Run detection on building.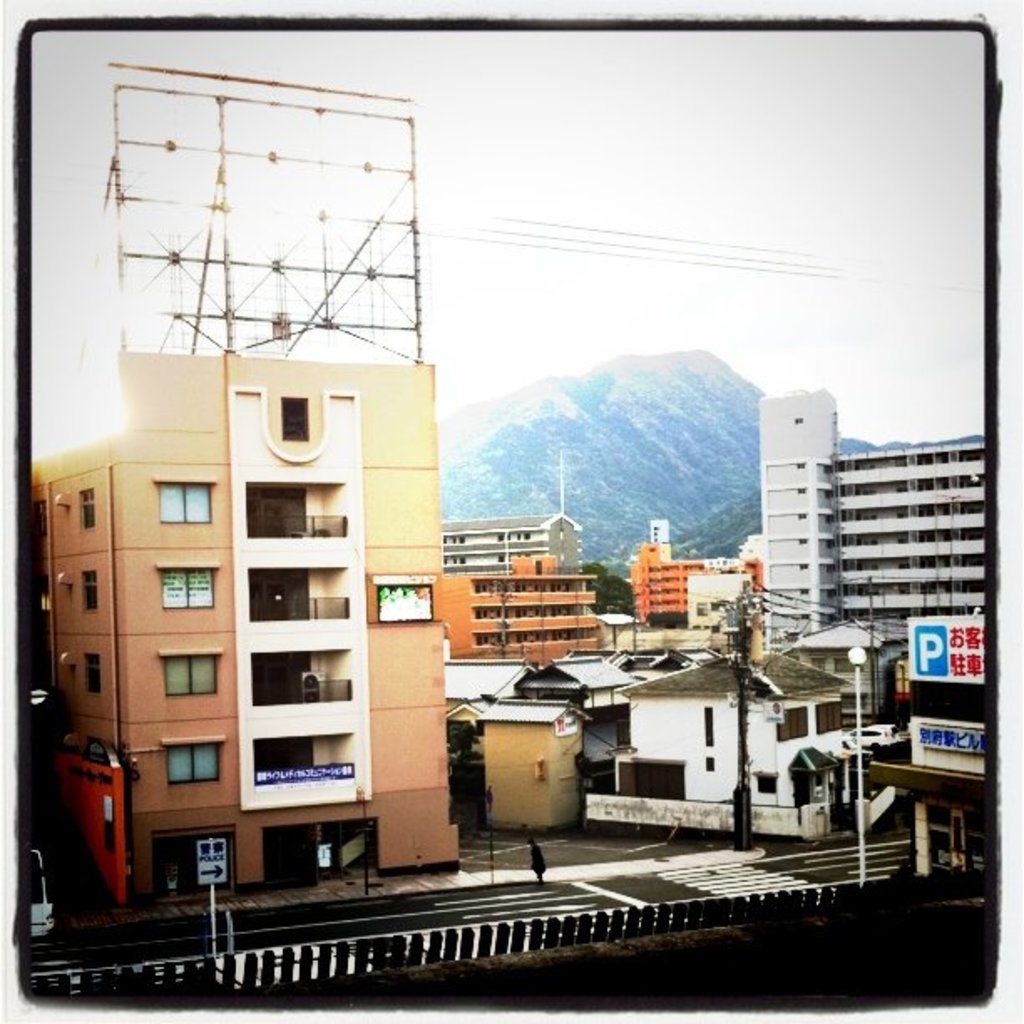
Result: Rect(33, 348, 465, 914).
